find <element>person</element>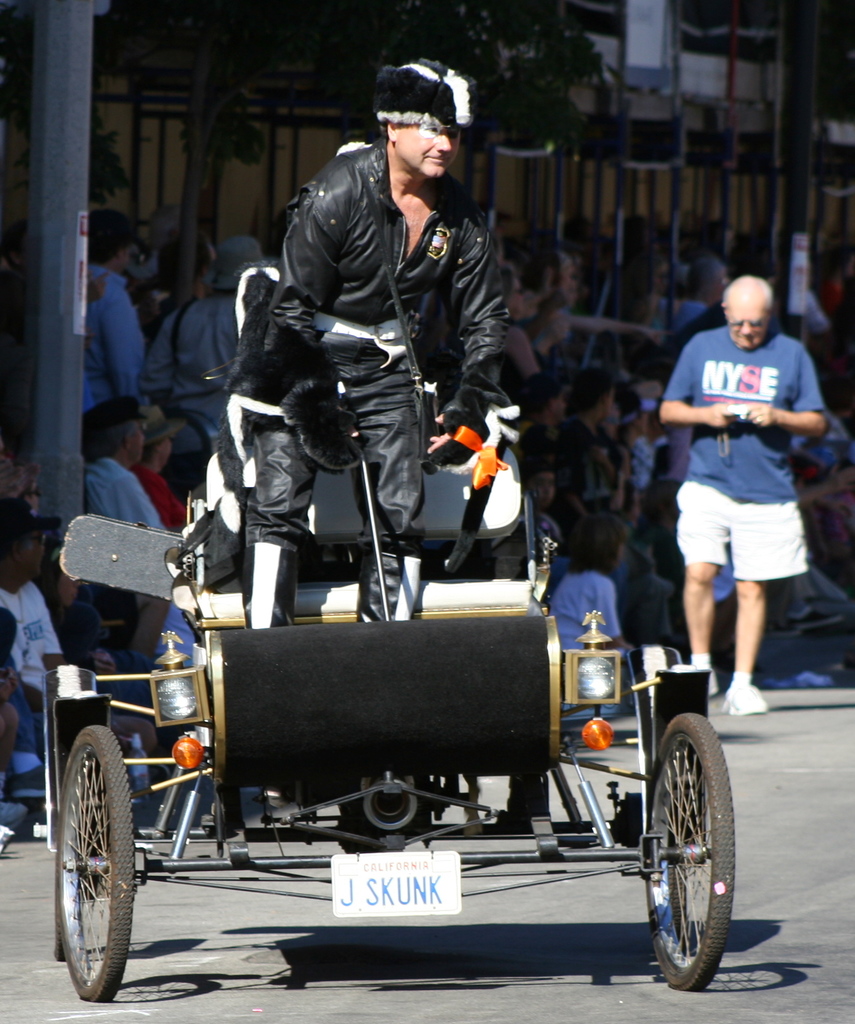
bbox=[658, 278, 829, 715]
